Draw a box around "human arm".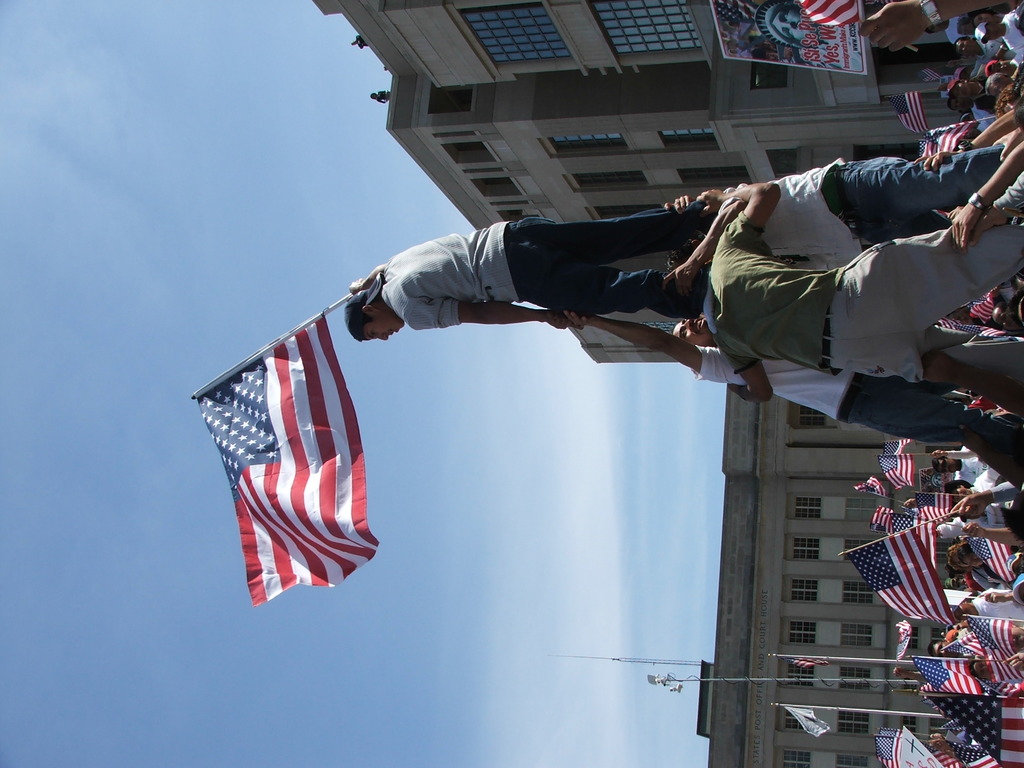
[852,0,1007,56].
